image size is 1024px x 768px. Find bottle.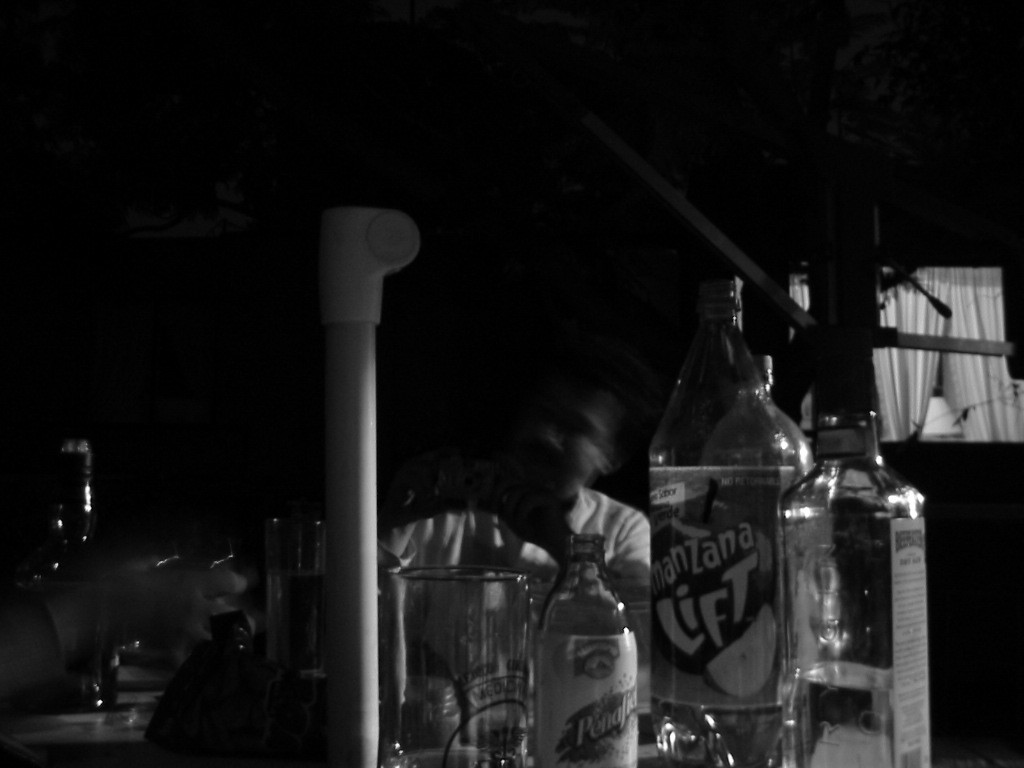
x1=535 y1=534 x2=651 y2=767.
